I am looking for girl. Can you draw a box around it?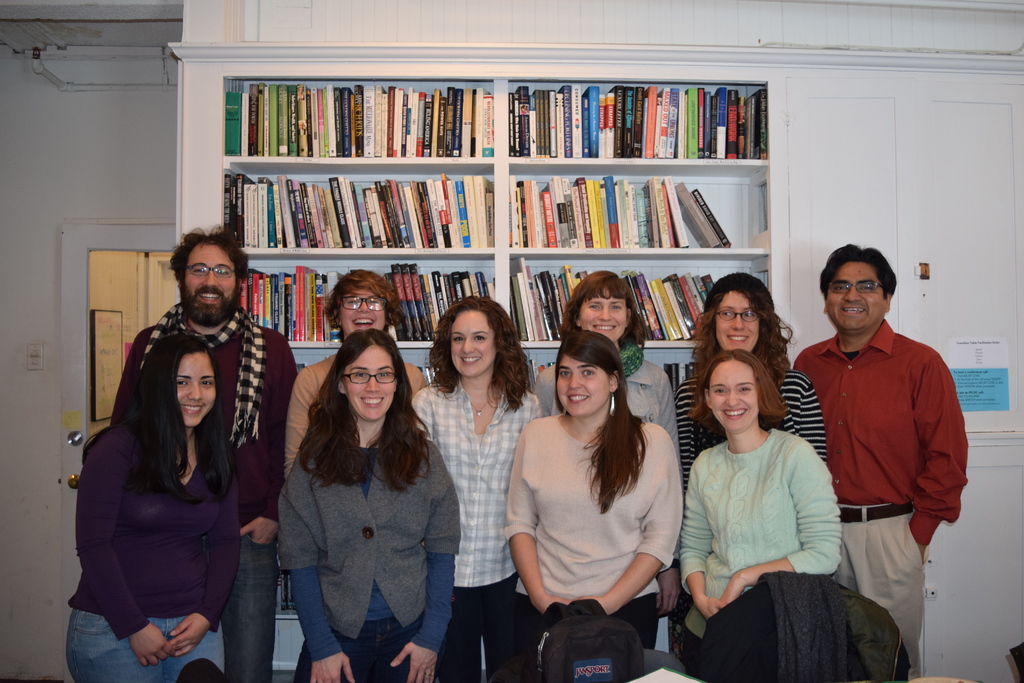
Sure, the bounding box is detection(412, 292, 545, 682).
